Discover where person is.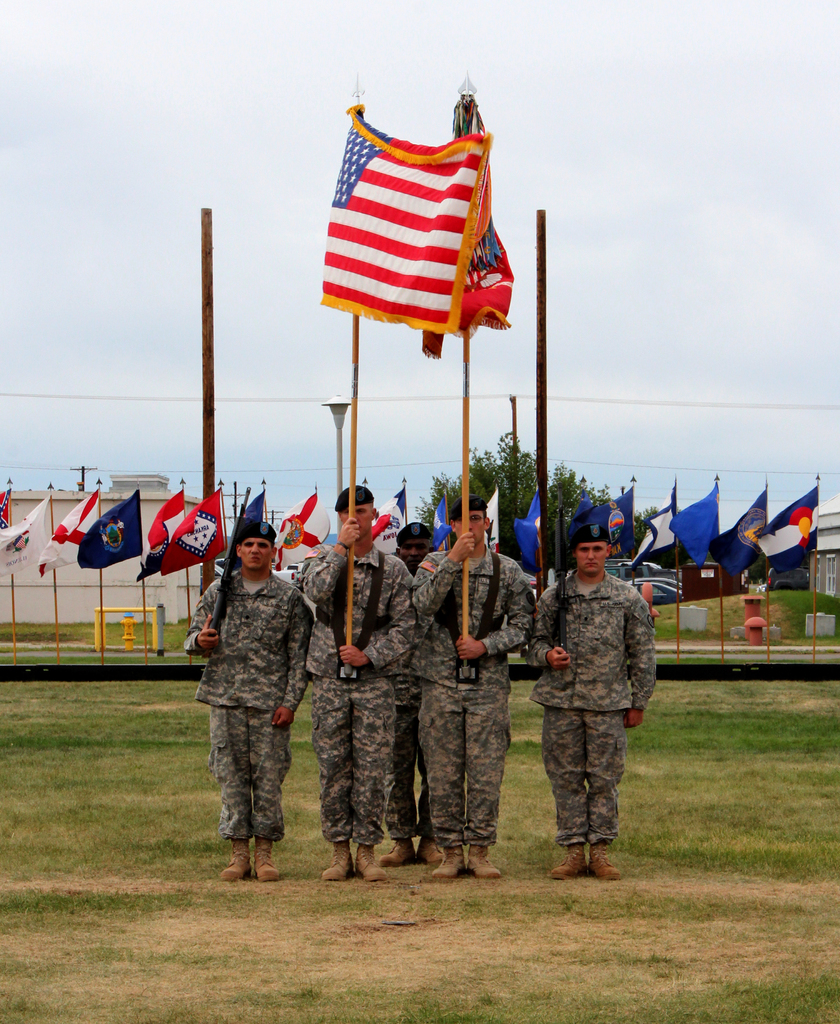
Discovered at [x1=387, y1=522, x2=438, y2=573].
